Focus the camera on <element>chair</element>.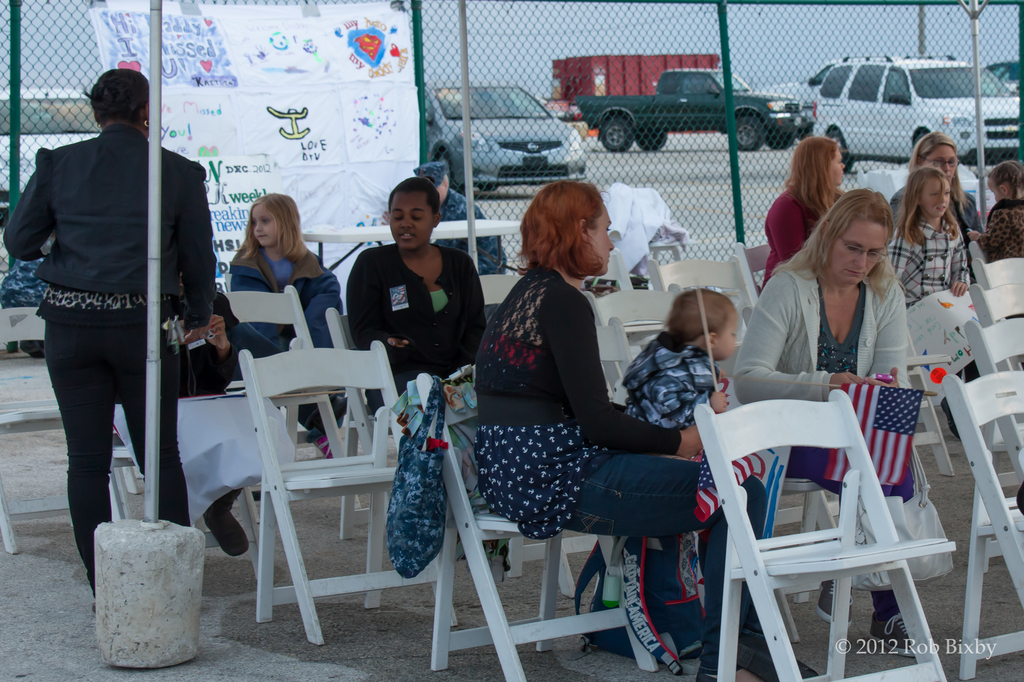
Focus region: (left=685, top=356, right=969, bottom=681).
